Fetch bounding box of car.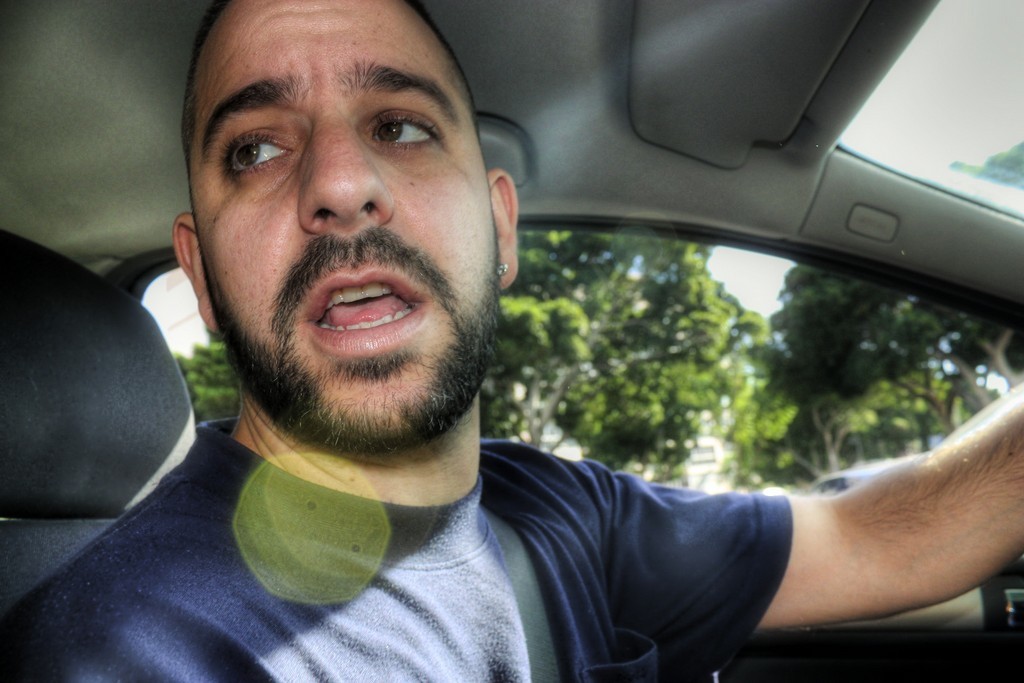
Bbox: <box>0,0,1023,682</box>.
